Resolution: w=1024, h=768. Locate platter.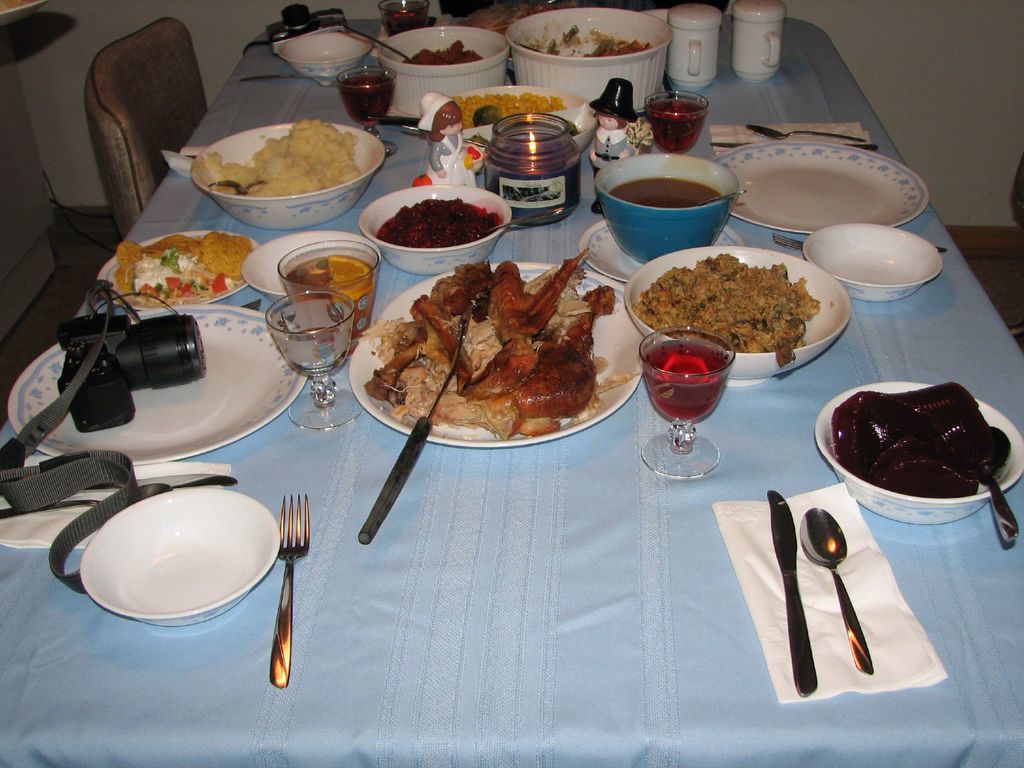
[6, 304, 307, 461].
